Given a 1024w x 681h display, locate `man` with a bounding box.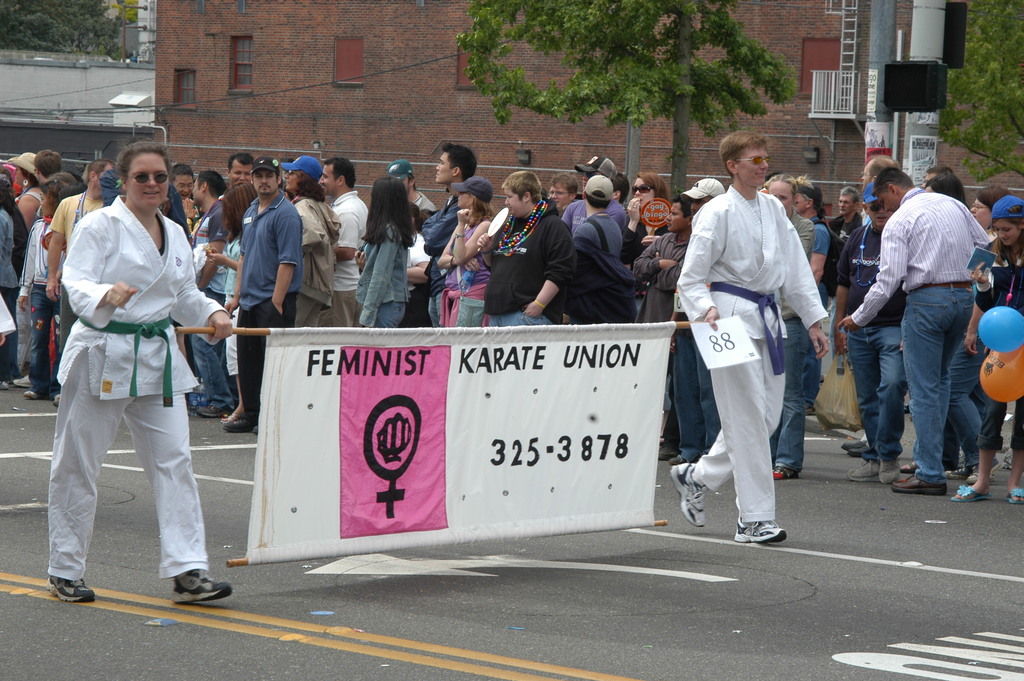
Located: (634,198,694,323).
